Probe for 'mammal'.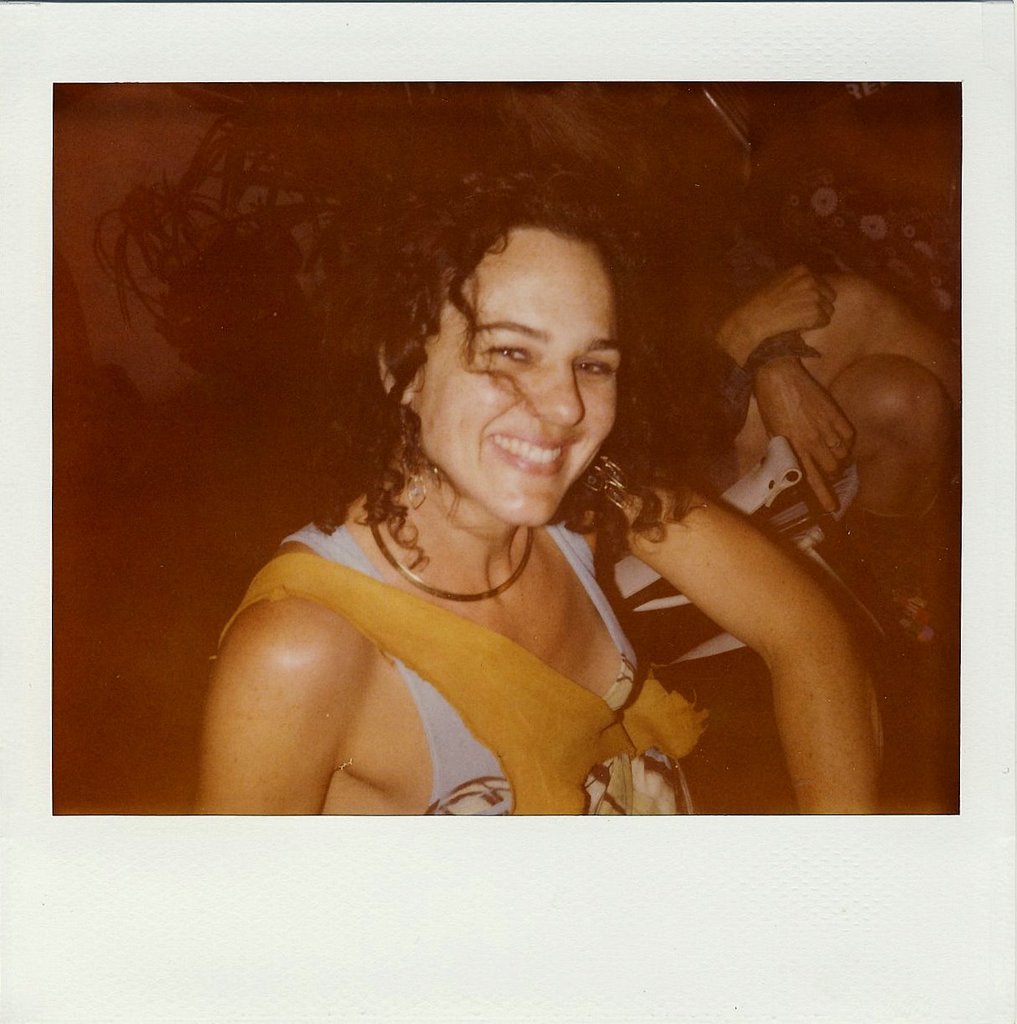
Probe result: 640,212,966,531.
